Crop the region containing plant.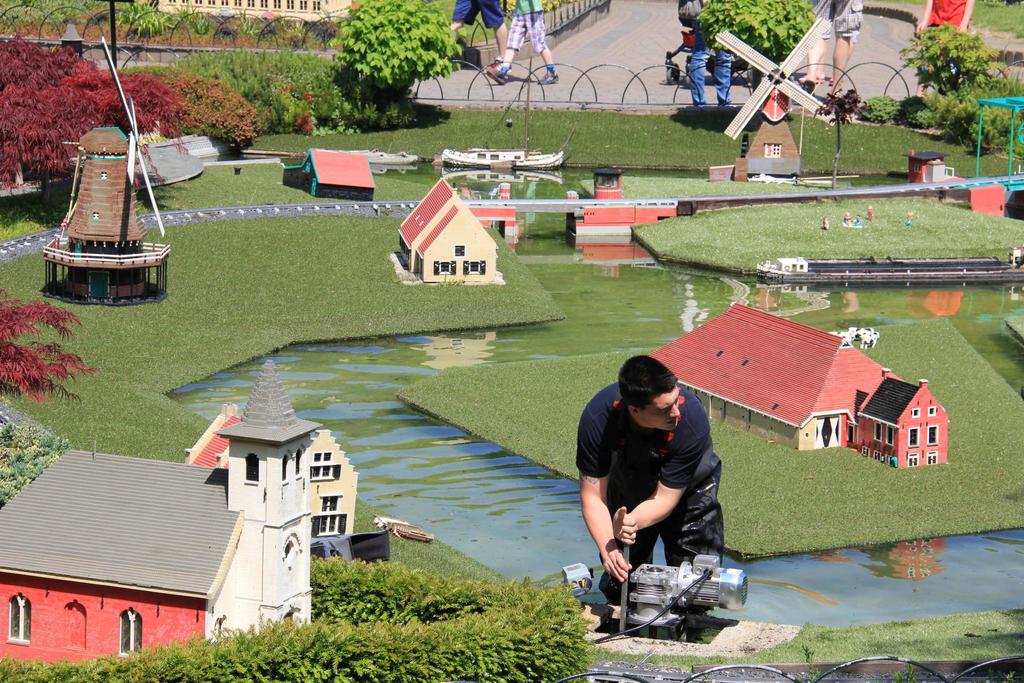
Crop region: 0/403/65/498.
